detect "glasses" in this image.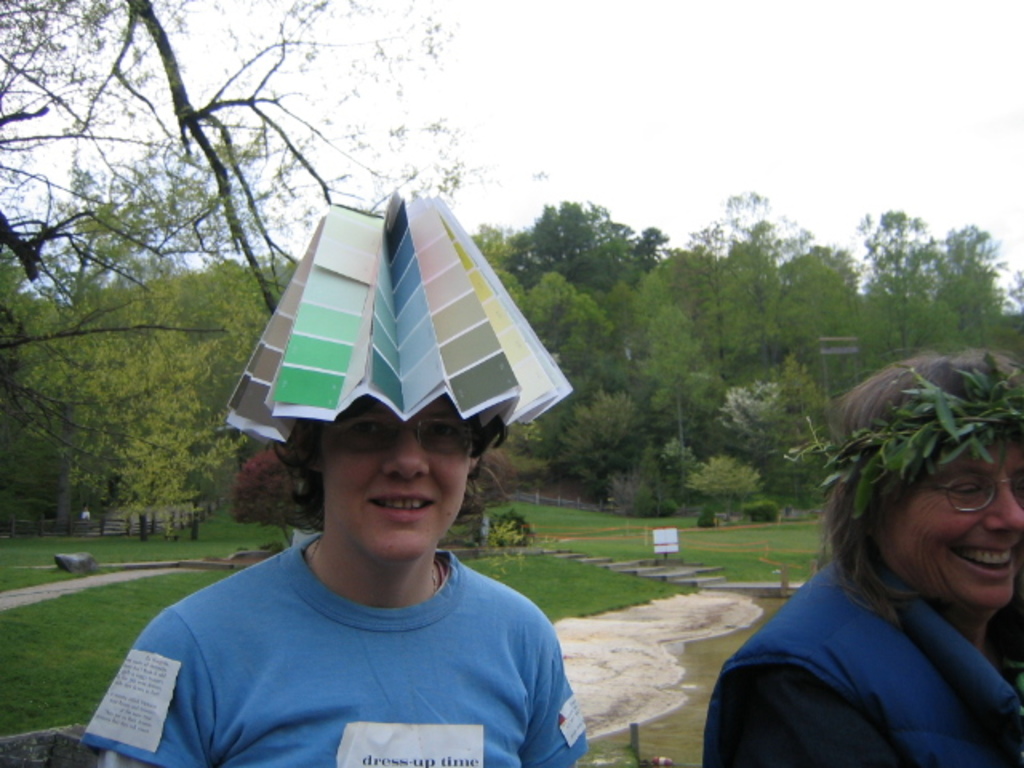
Detection: 912/474/1022/515.
